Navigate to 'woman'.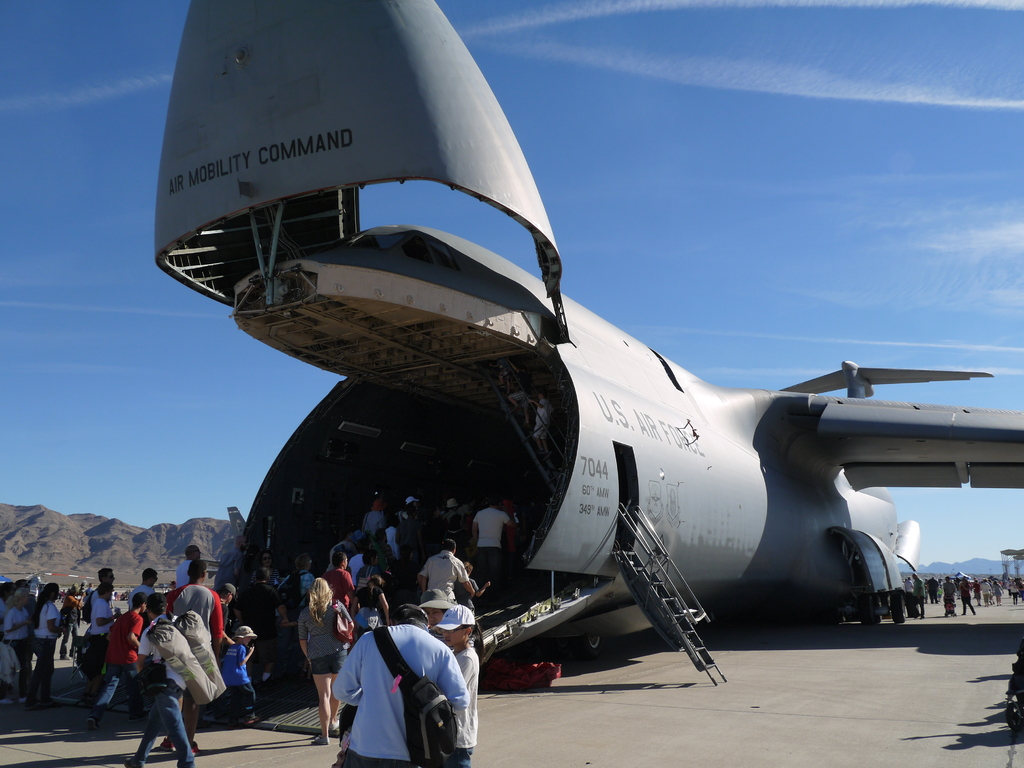
Navigation target: 1:589:39:685.
